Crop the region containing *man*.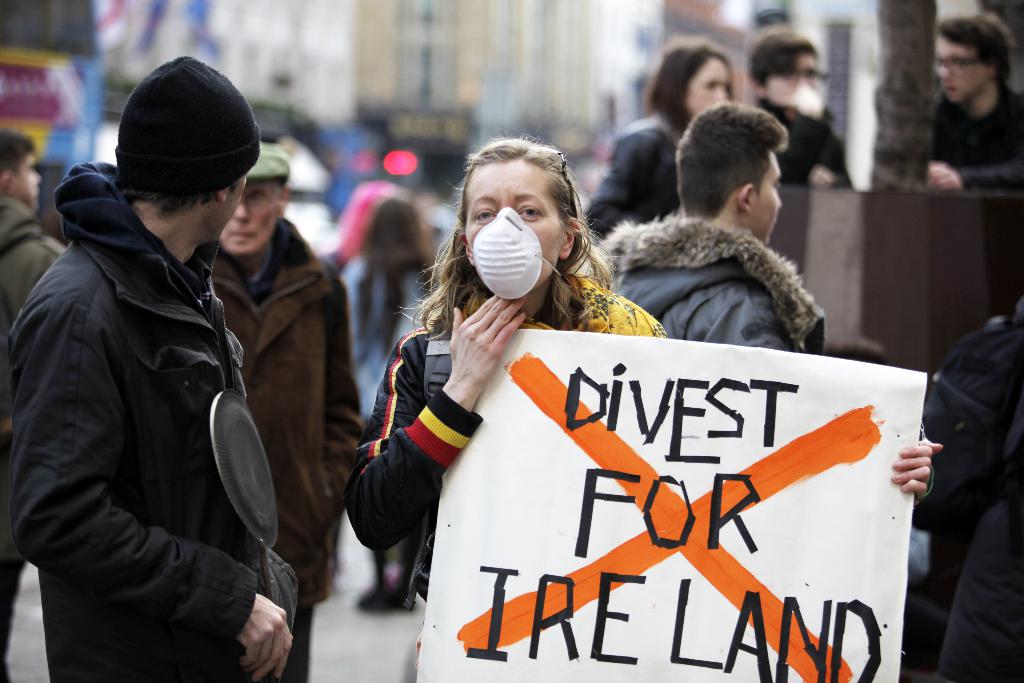
Crop region: x1=1, y1=131, x2=61, y2=318.
